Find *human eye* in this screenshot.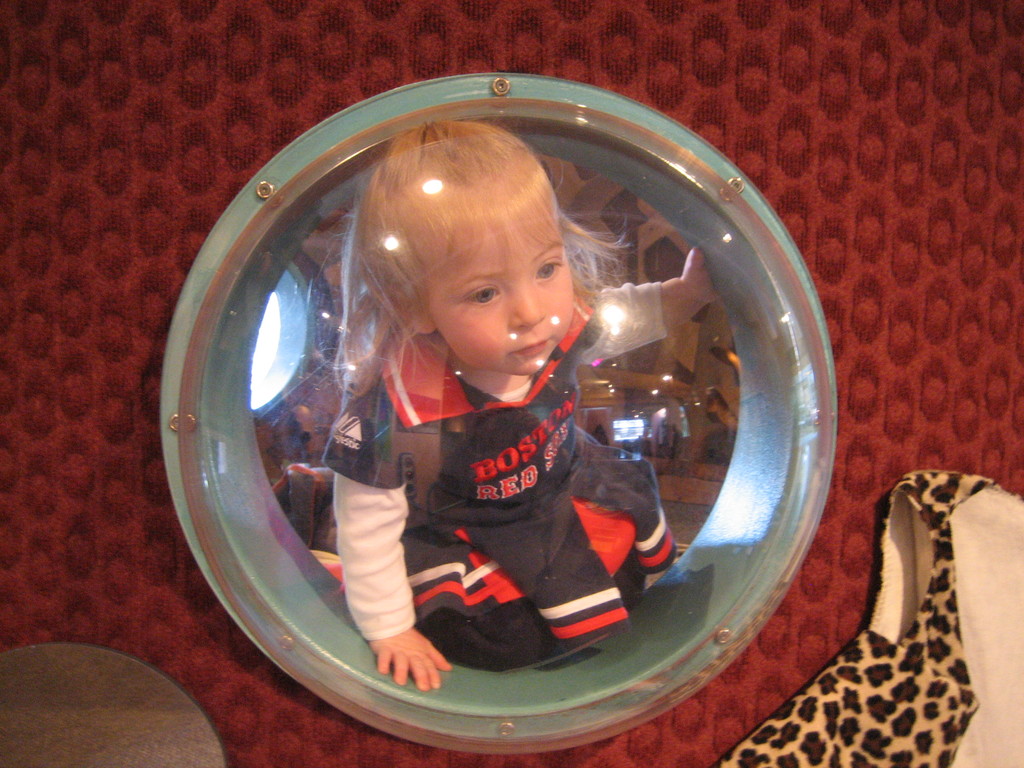
The bounding box for *human eye* is bbox(534, 258, 565, 282).
